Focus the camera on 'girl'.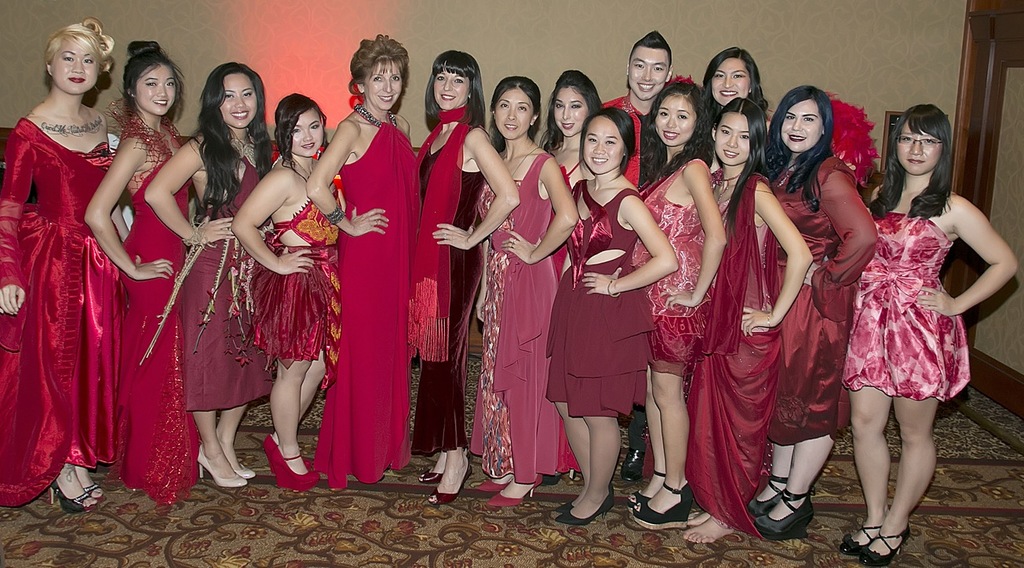
Focus region: Rect(147, 64, 269, 487).
